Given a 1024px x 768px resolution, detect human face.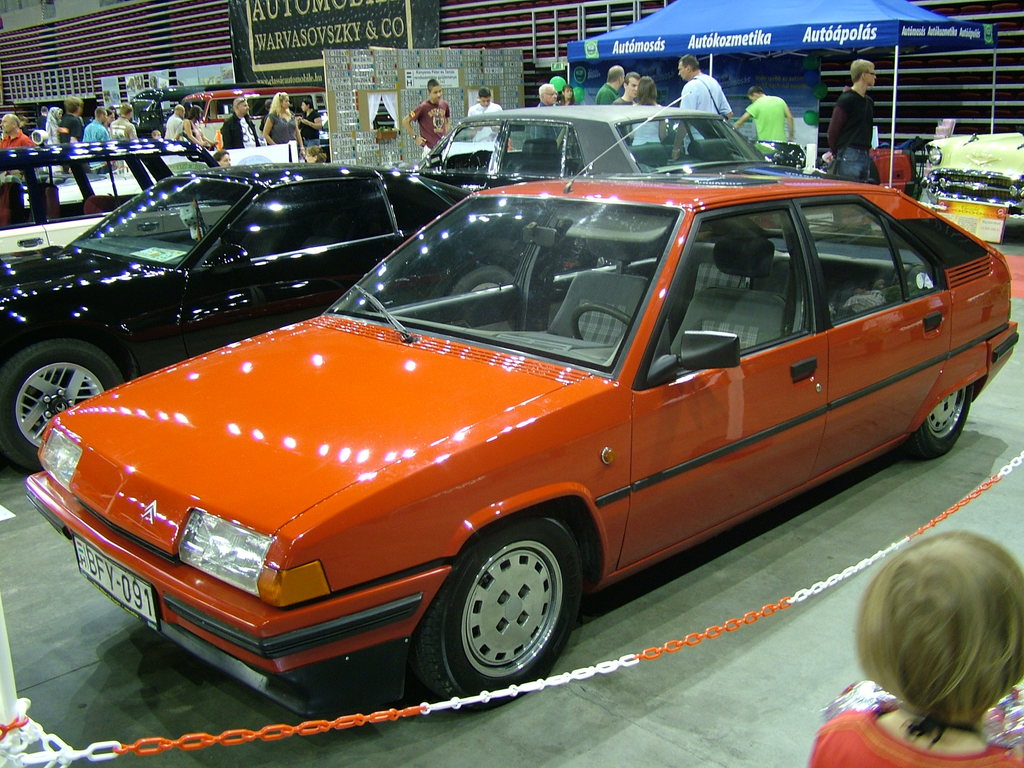
x1=0, y1=114, x2=10, y2=132.
